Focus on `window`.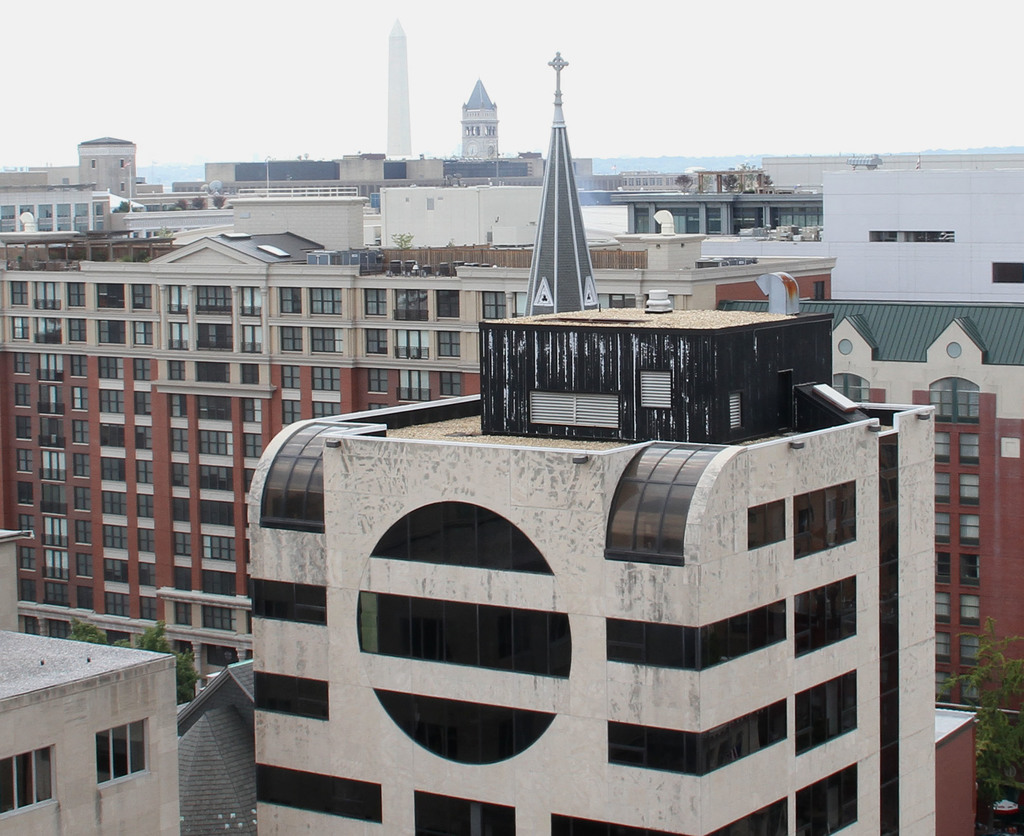
Focused at Rect(550, 798, 790, 835).
